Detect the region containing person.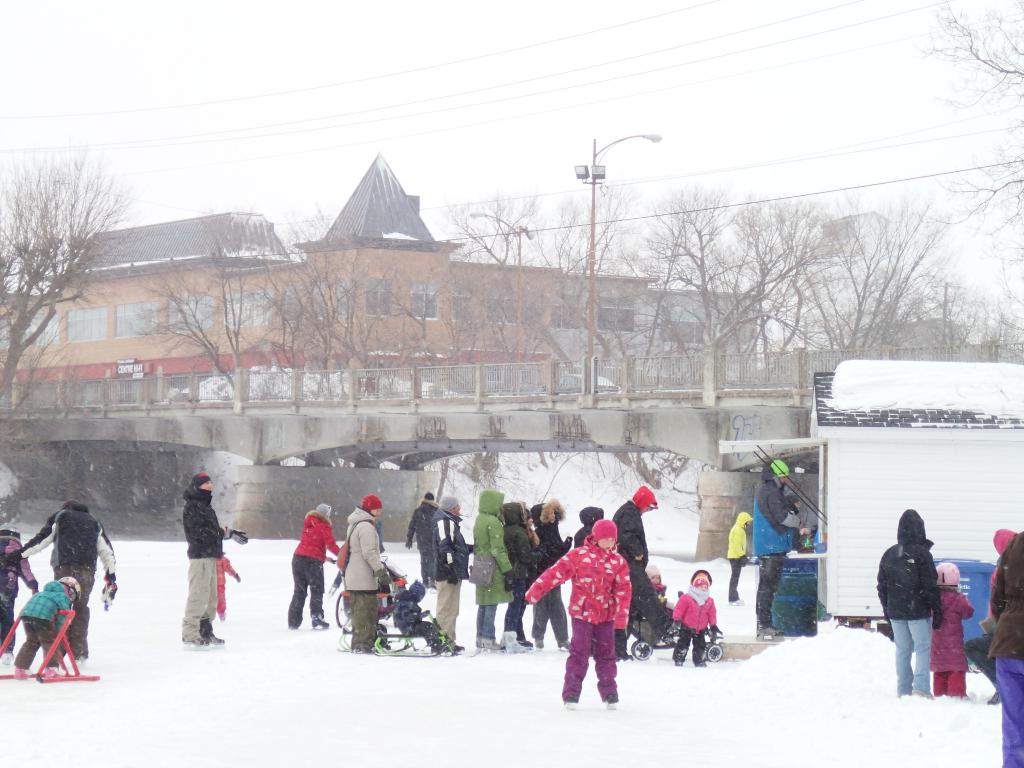
detection(209, 547, 242, 621).
